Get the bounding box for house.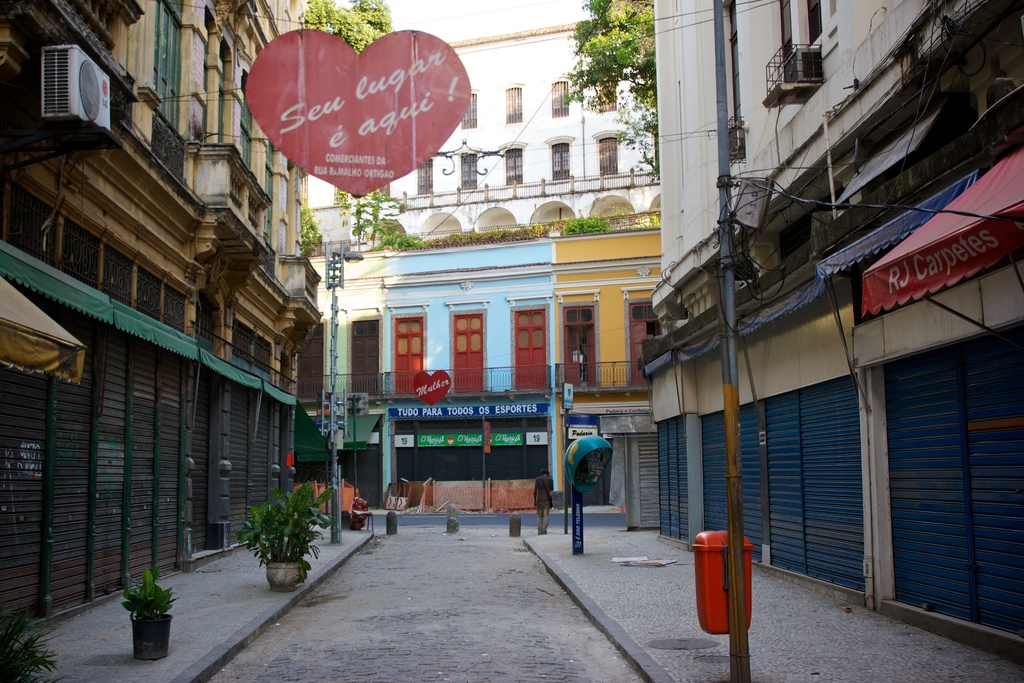
{"left": 325, "top": 50, "right": 545, "bottom": 513}.
